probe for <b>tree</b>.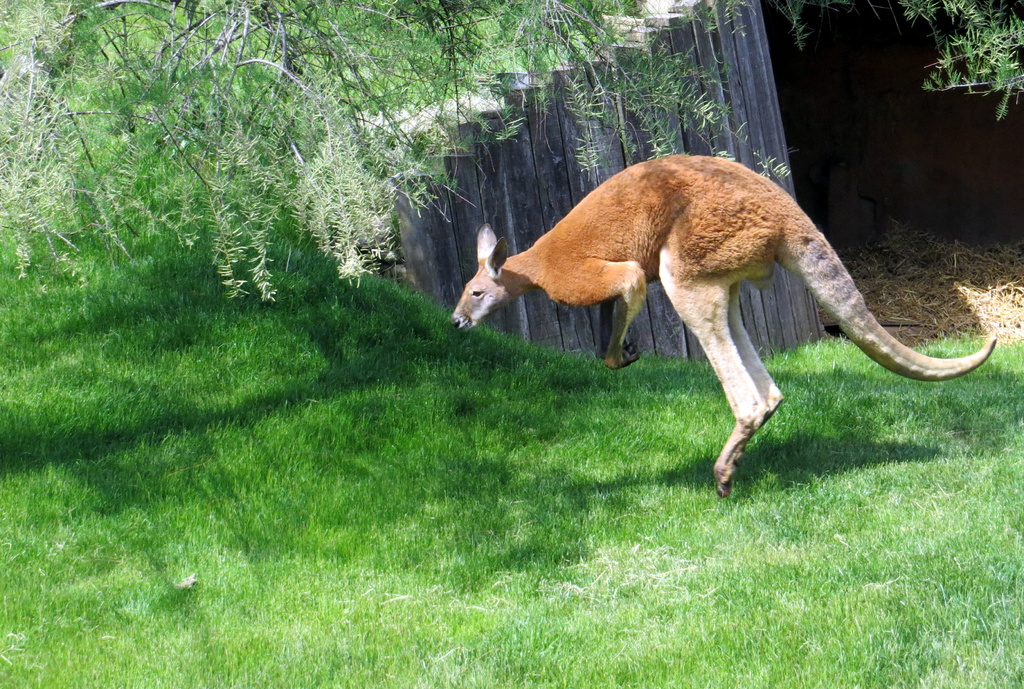
Probe result: x1=824 y1=1 x2=1023 y2=128.
